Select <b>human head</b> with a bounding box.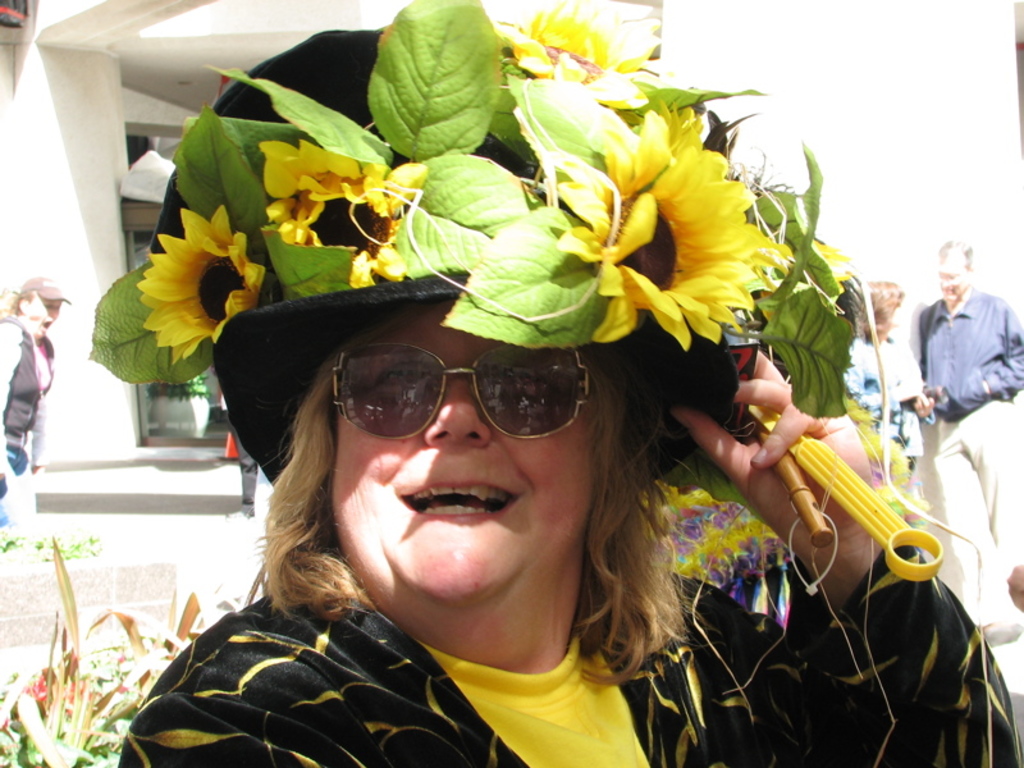
858, 279, 906, 339.
